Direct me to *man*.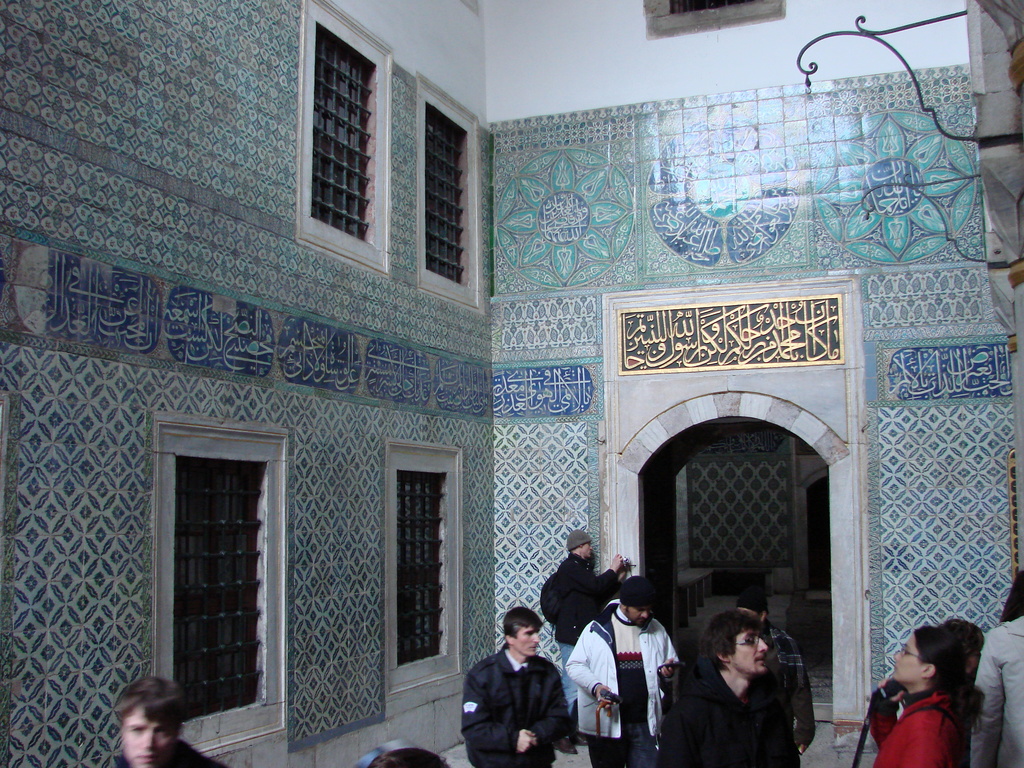
Direction: 659, 615, 799, 767.
